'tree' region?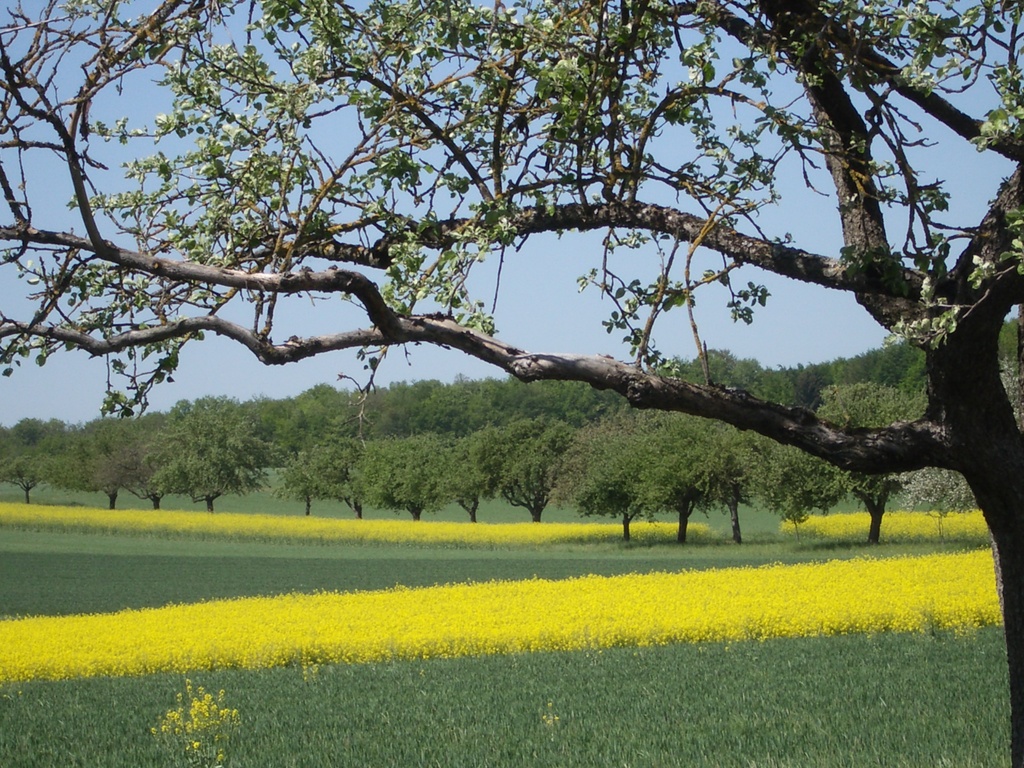
x1=0, y1=445, x2=42, y2=511
